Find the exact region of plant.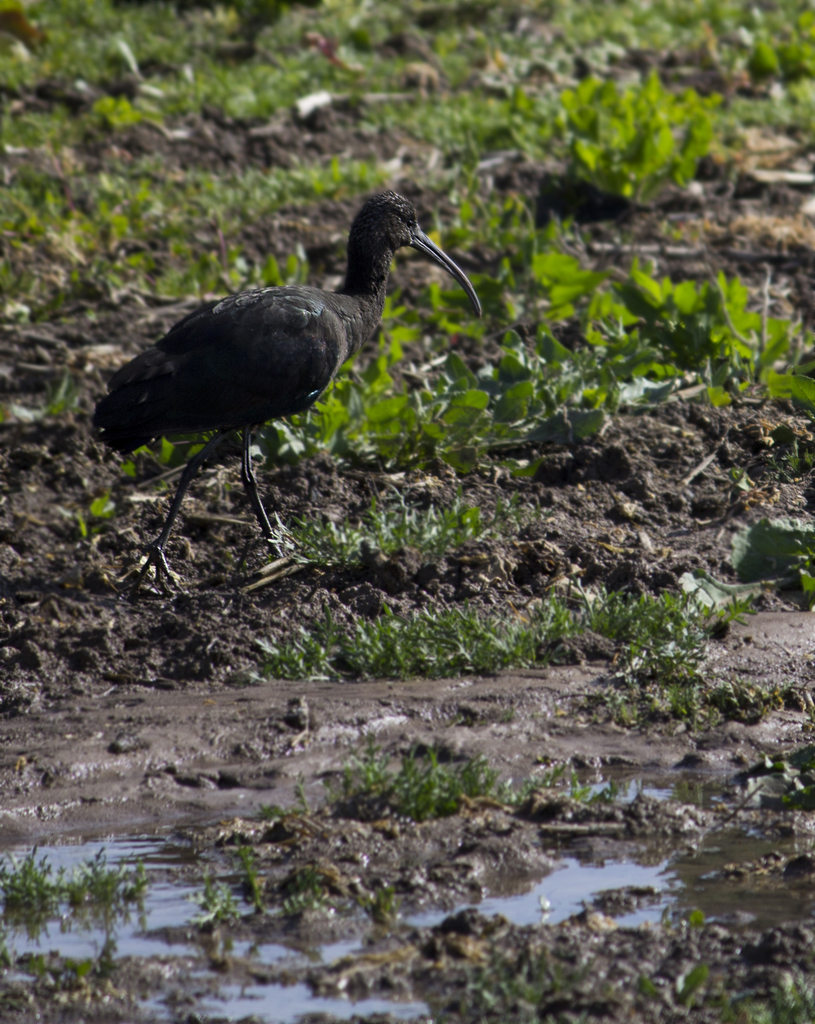
Exact region: (left=0, top=141, right=392, bottom=339).
